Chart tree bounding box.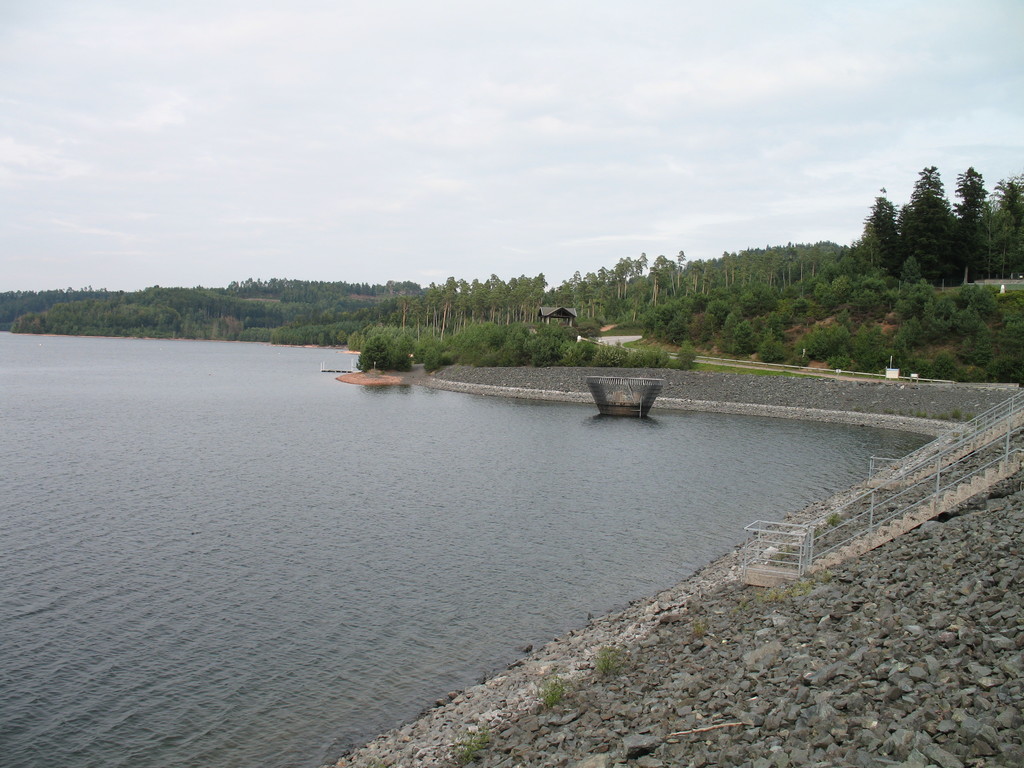
Charted: (x1=680, y1=246, x2=751, y2=294).
